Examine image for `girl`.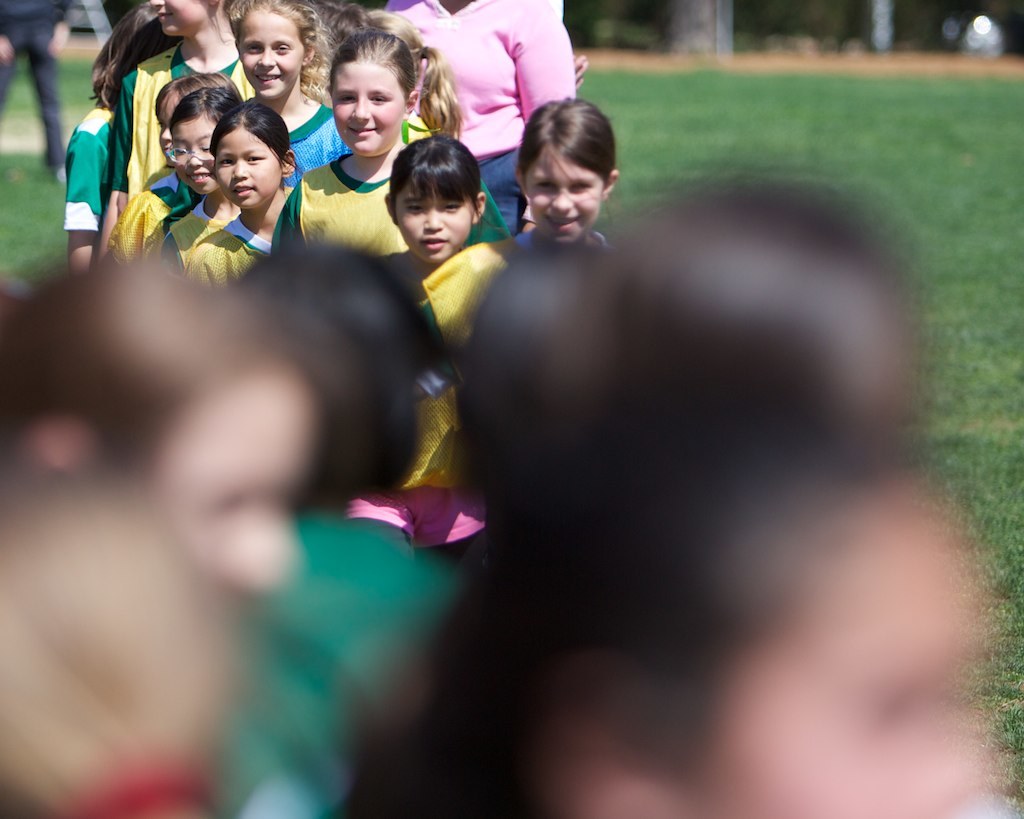
Examination result: bbox=[342, 406, 977, 818].
